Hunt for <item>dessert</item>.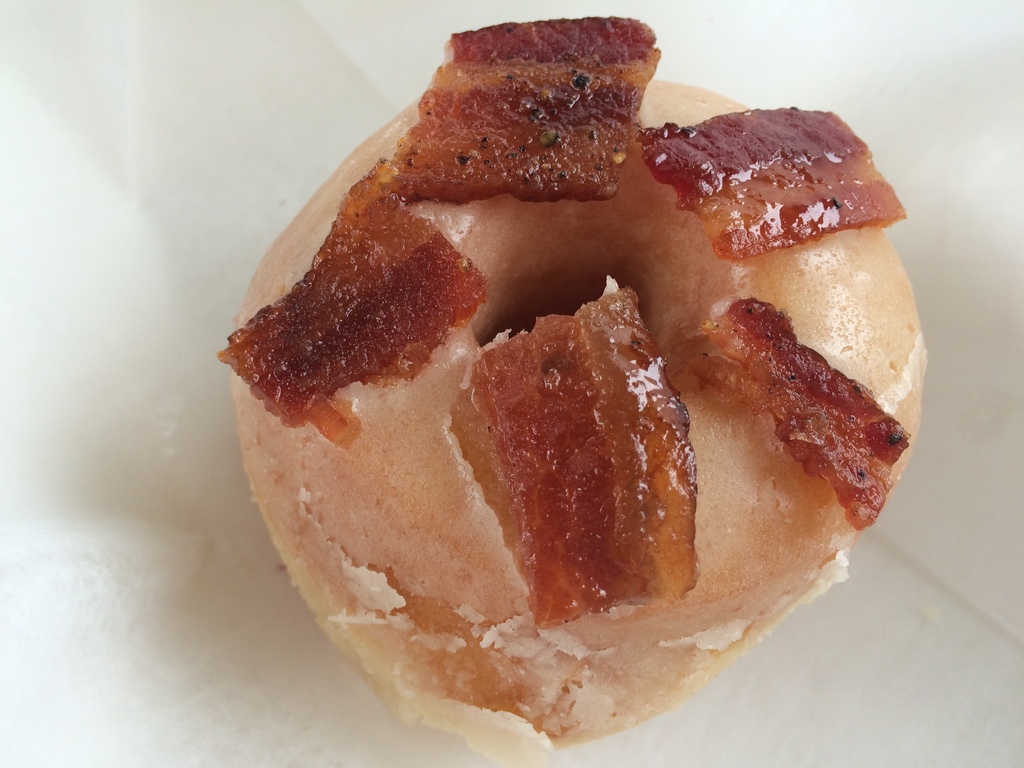
Hunted down at 634/108/905/262.
